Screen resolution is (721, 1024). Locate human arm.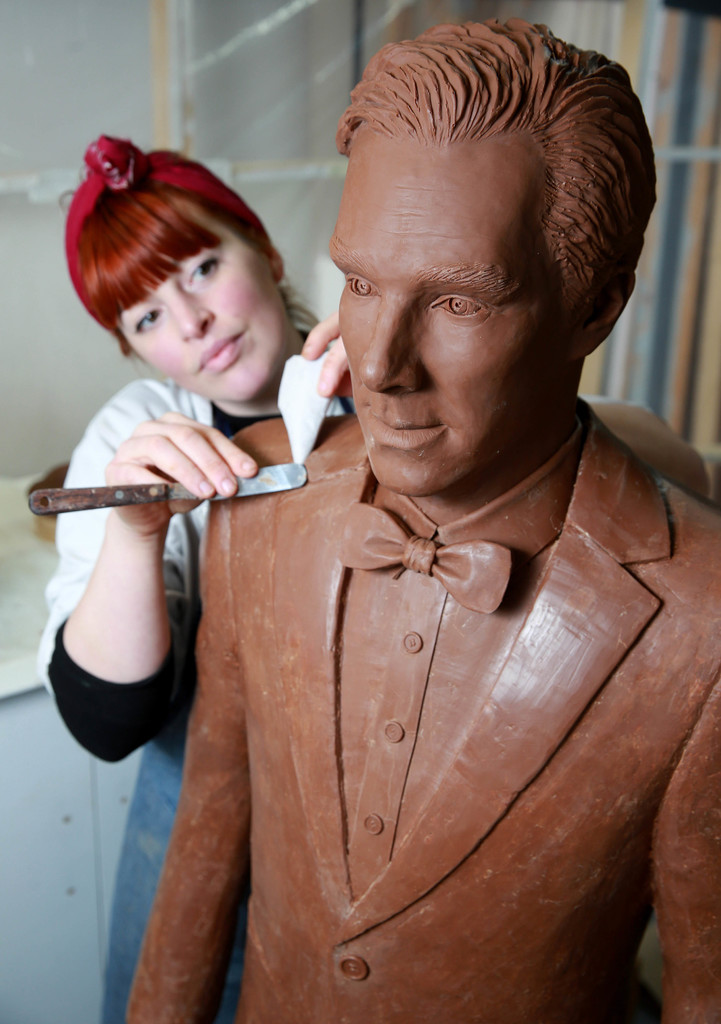
x1=301, y1=305, x2=714, y2=502.
